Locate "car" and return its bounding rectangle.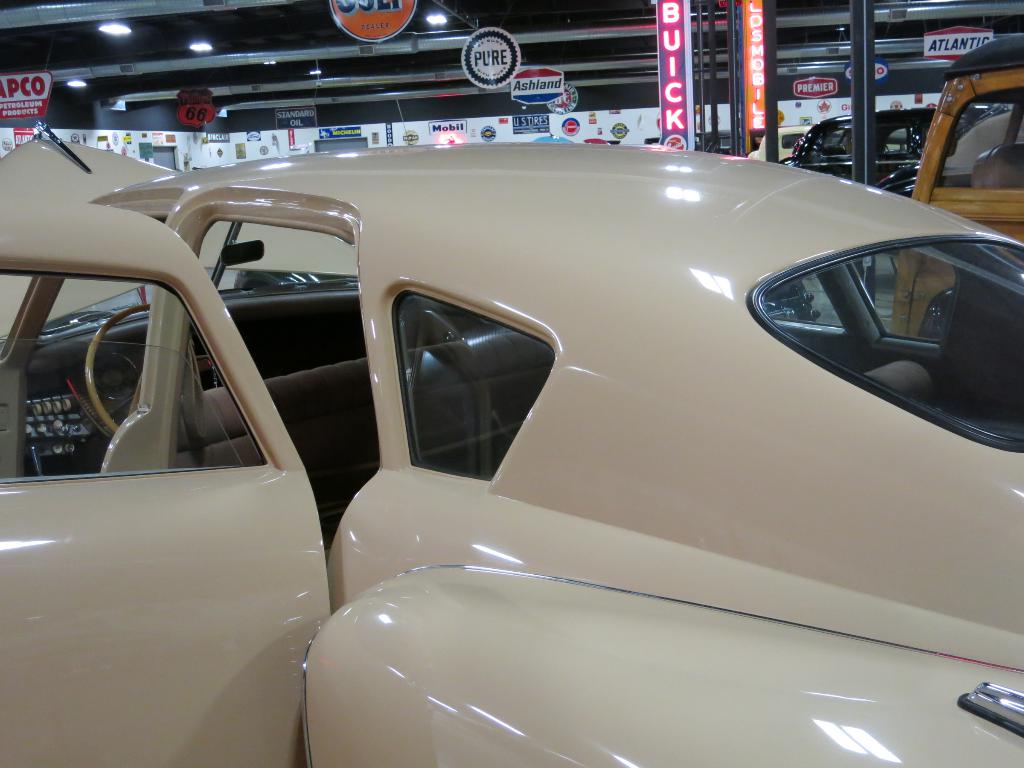
892 40 1023 338.
